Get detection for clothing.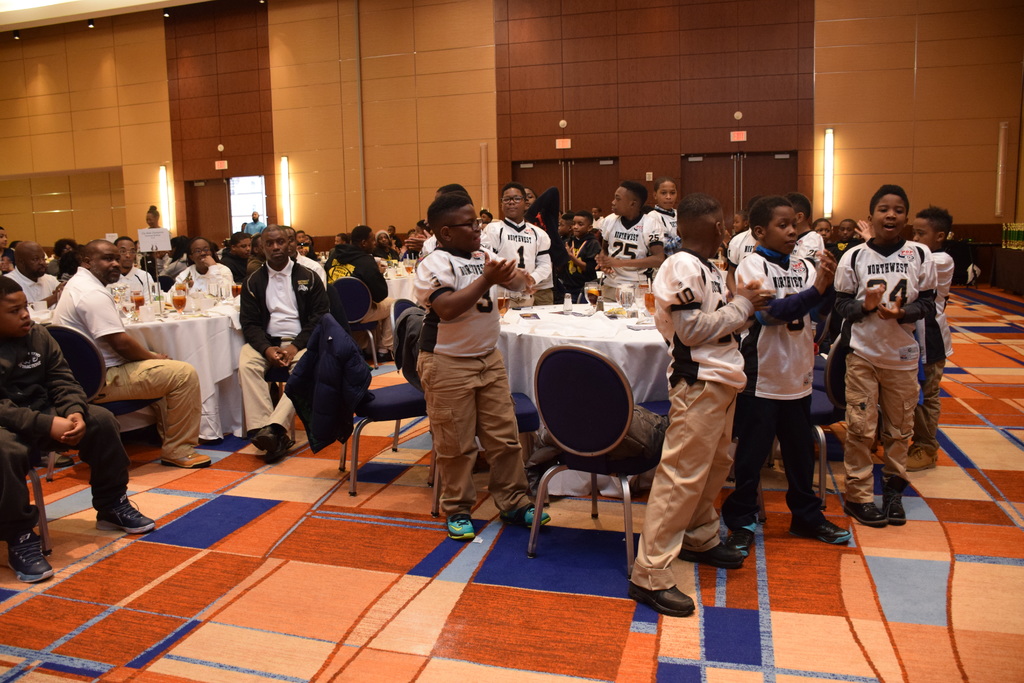
Detection: (left=479, top=215, right=556, bottom=317).
